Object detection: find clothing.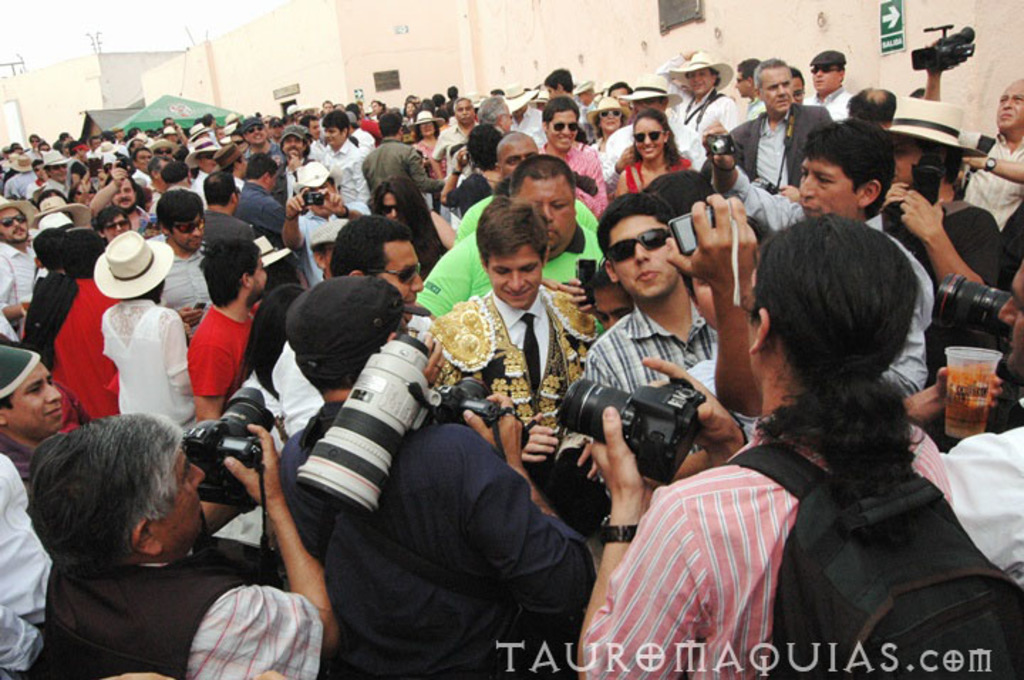
<bbox>858, 201, 939, 394</bbox>.
